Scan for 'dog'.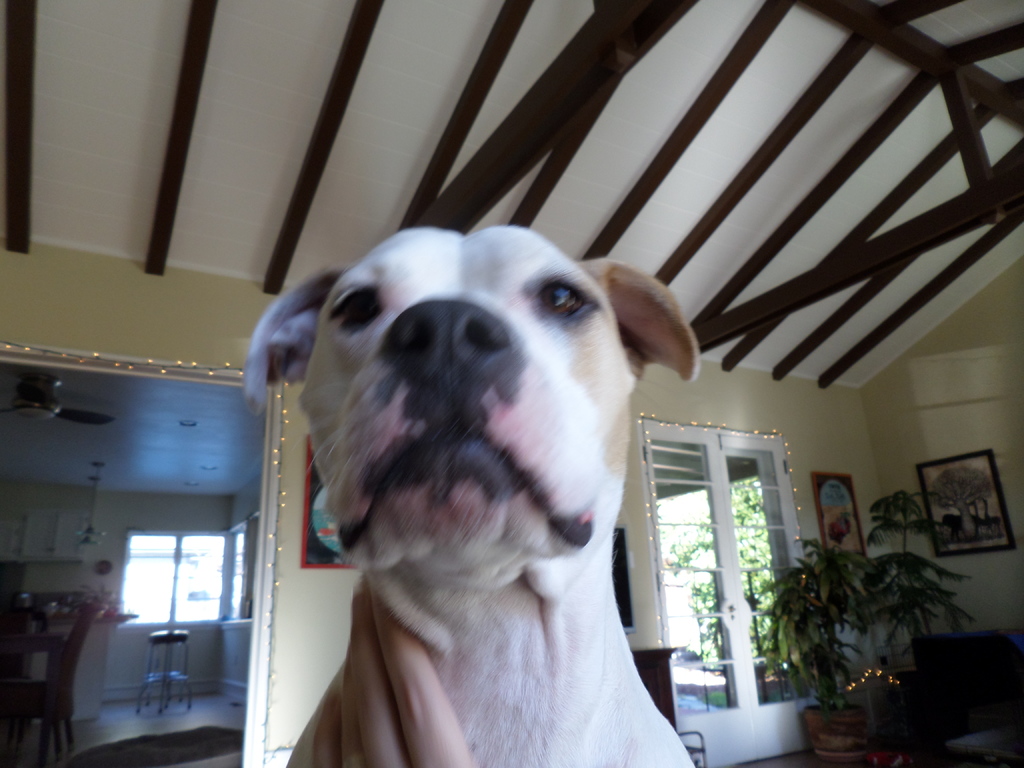
Scan result: bbox=[243, 220, 697, 767].
